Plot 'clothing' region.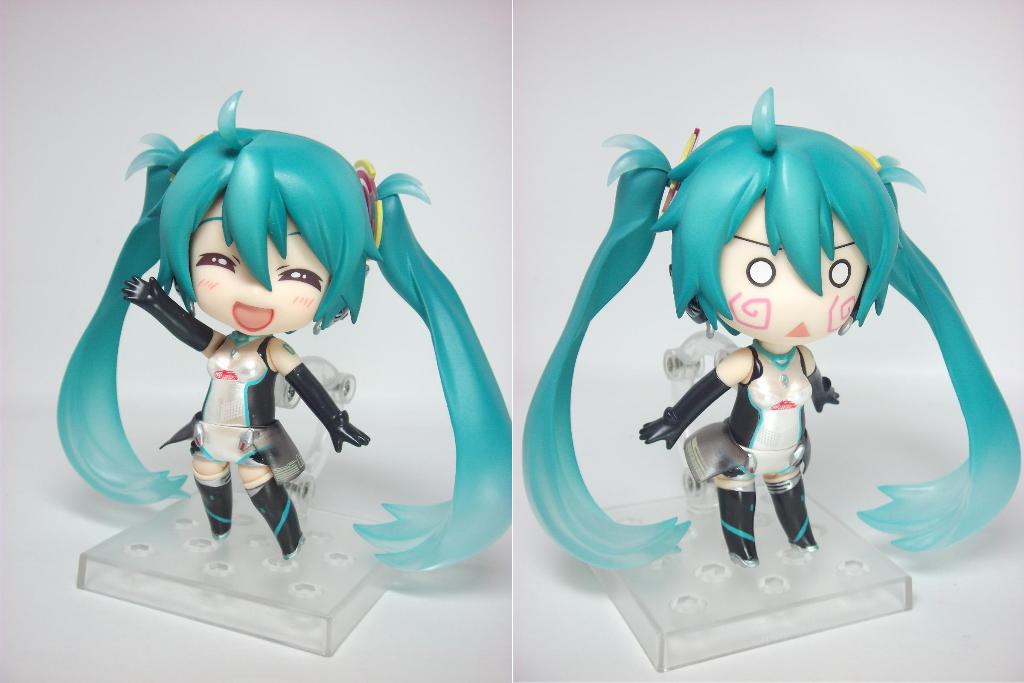
Plotted at <region>682, 345, 808, 482</region>.
